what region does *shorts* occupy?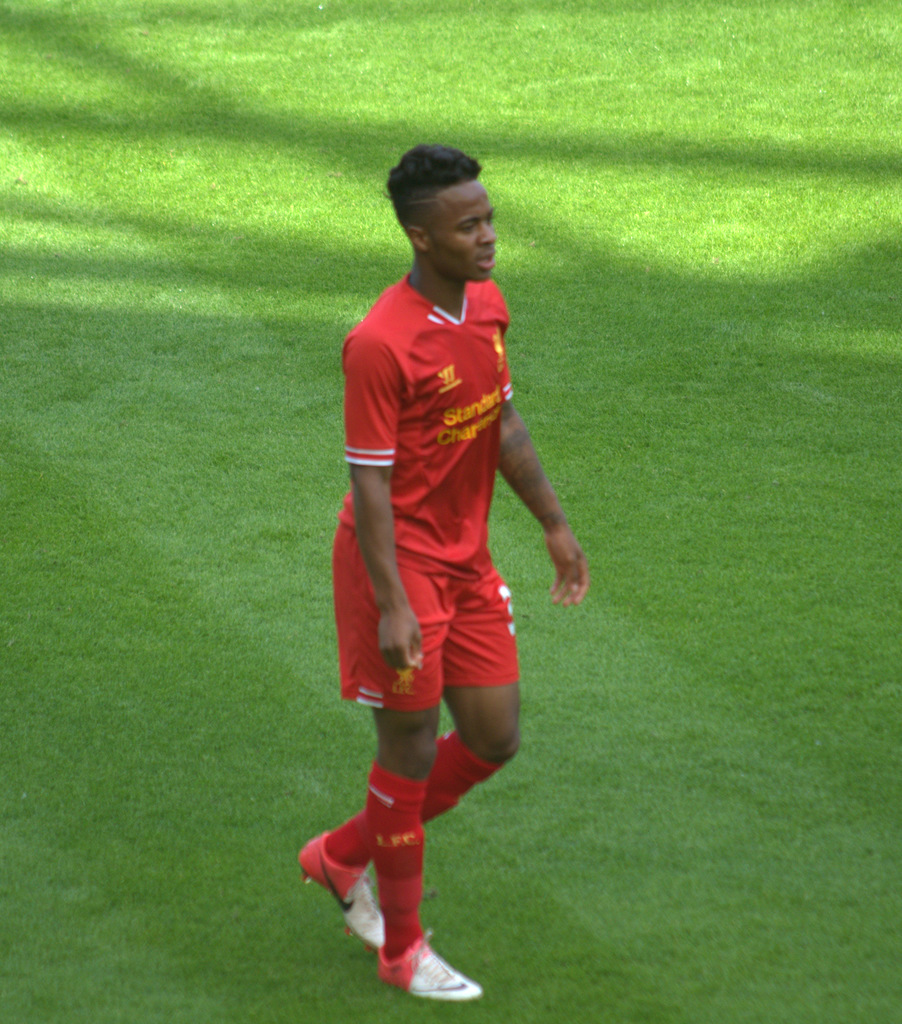
bbox=[341, 543, 545, 739].
